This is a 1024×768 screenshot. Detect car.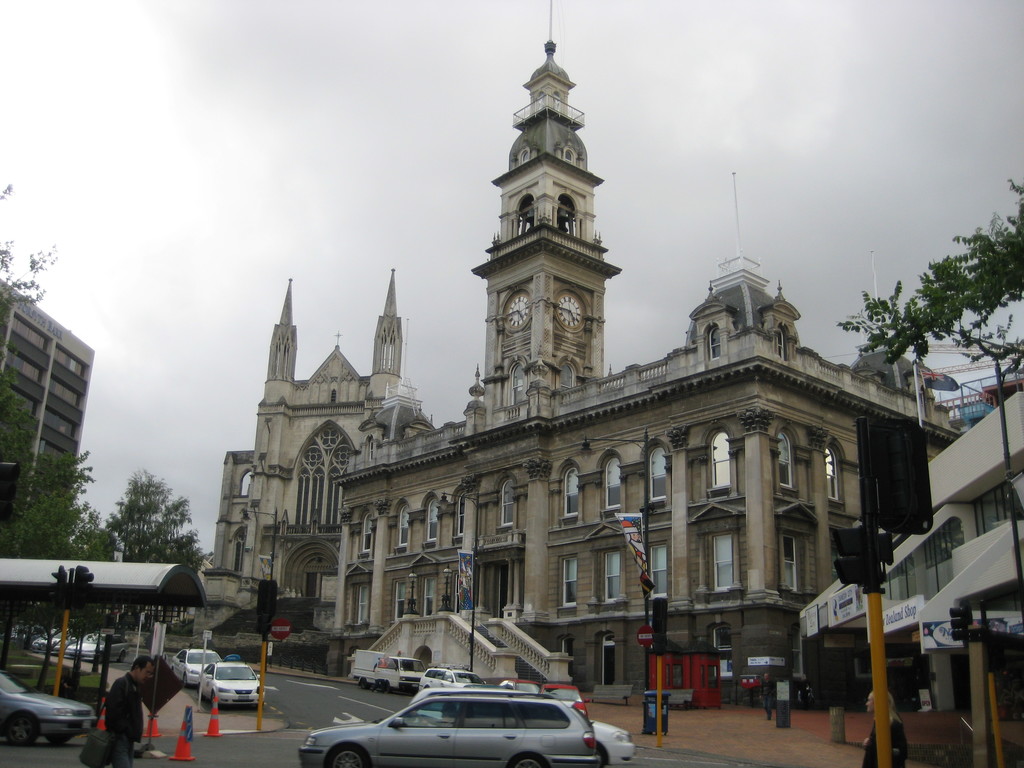
pyautogui.locateOnScreen(590, 719, 630, 767).
